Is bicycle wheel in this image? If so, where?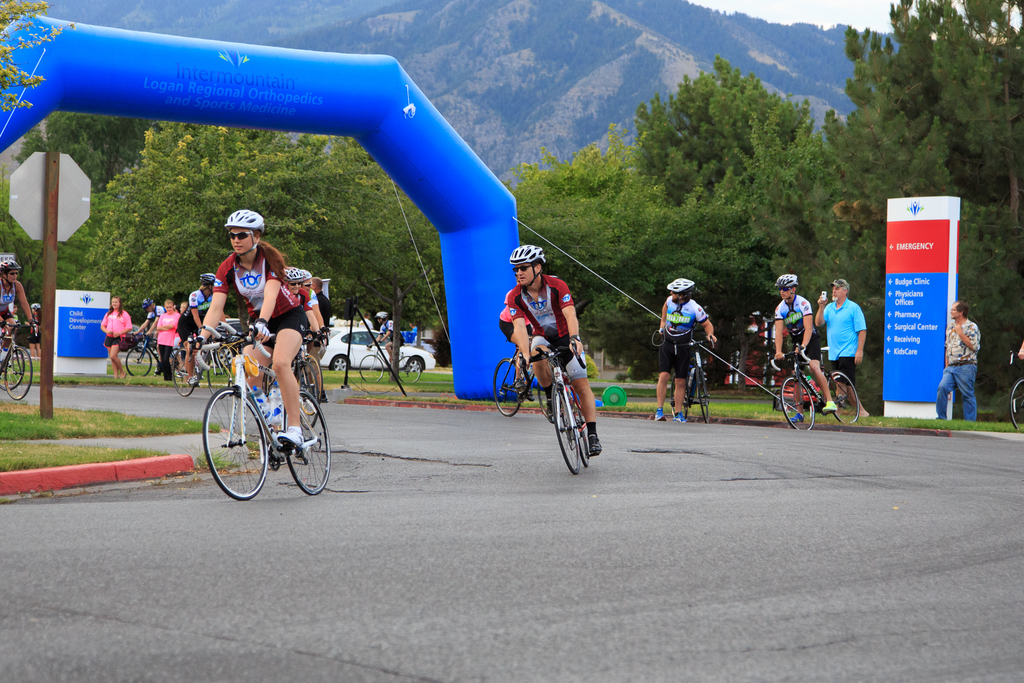
Yes, at (355,352,387,388).
